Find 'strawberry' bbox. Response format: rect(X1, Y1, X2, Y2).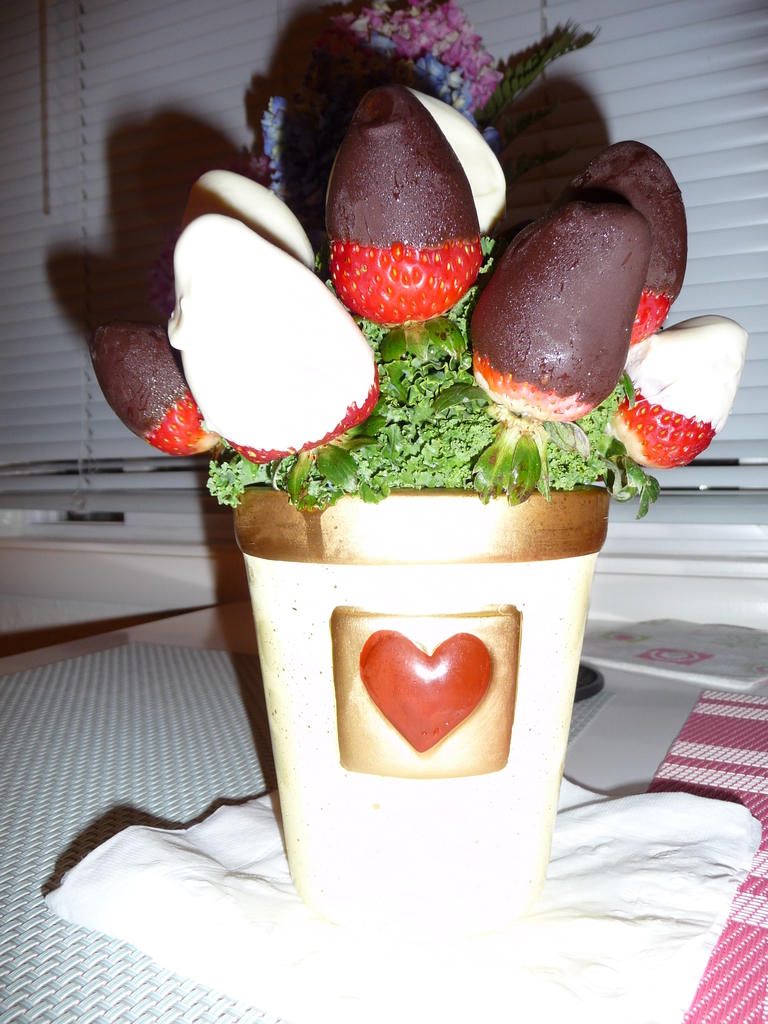
rect(618, 288, 685, 346).
